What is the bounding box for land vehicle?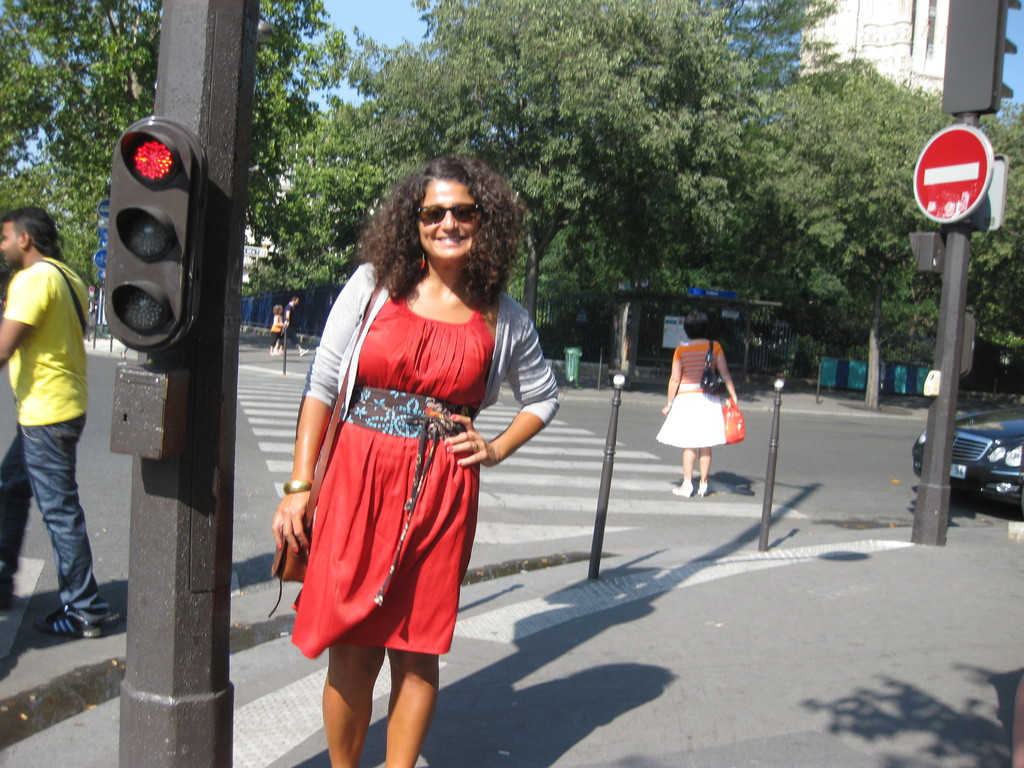
detection(908, 401, 1023, 516).
